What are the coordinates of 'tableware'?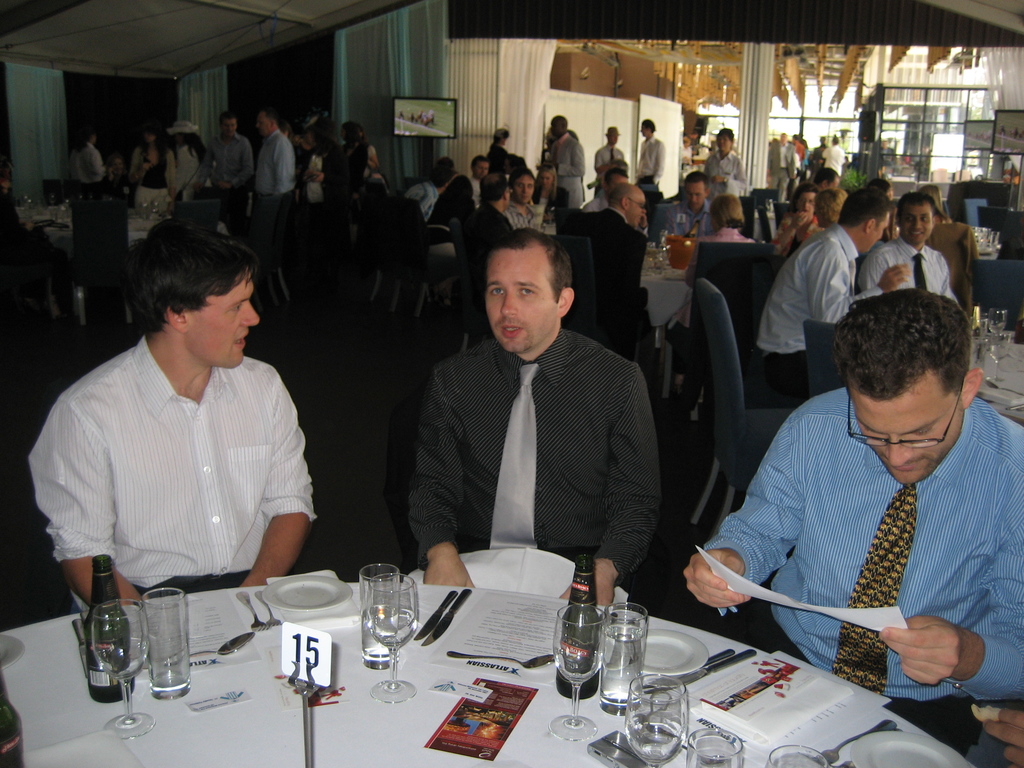
603 602 646 717.
